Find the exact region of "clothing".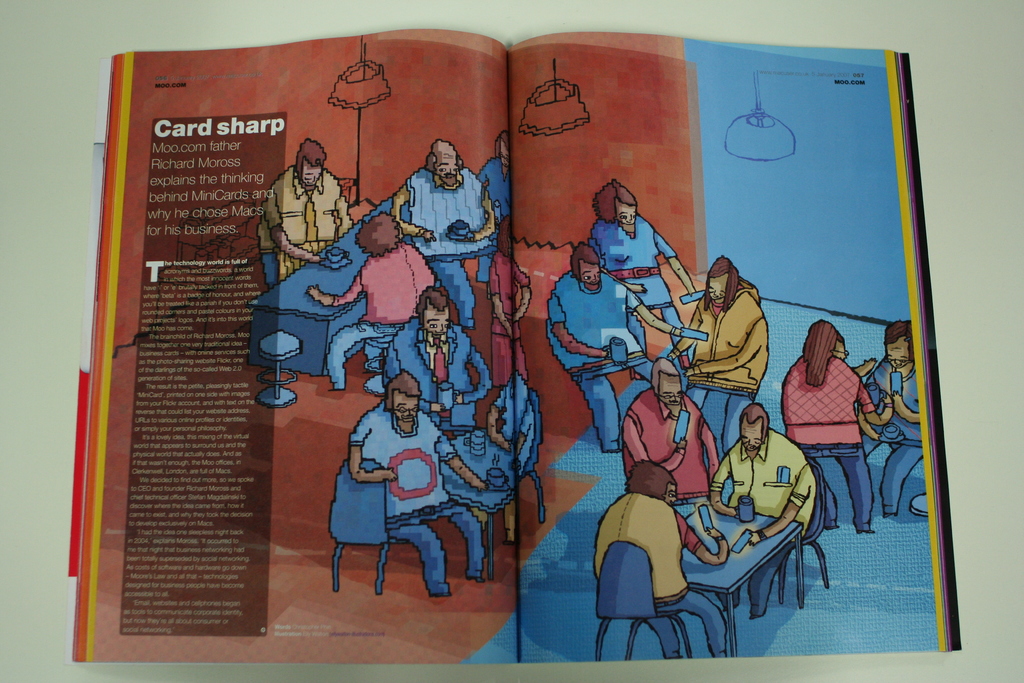
Exact region: BBox(771, 360, 865, 523).
